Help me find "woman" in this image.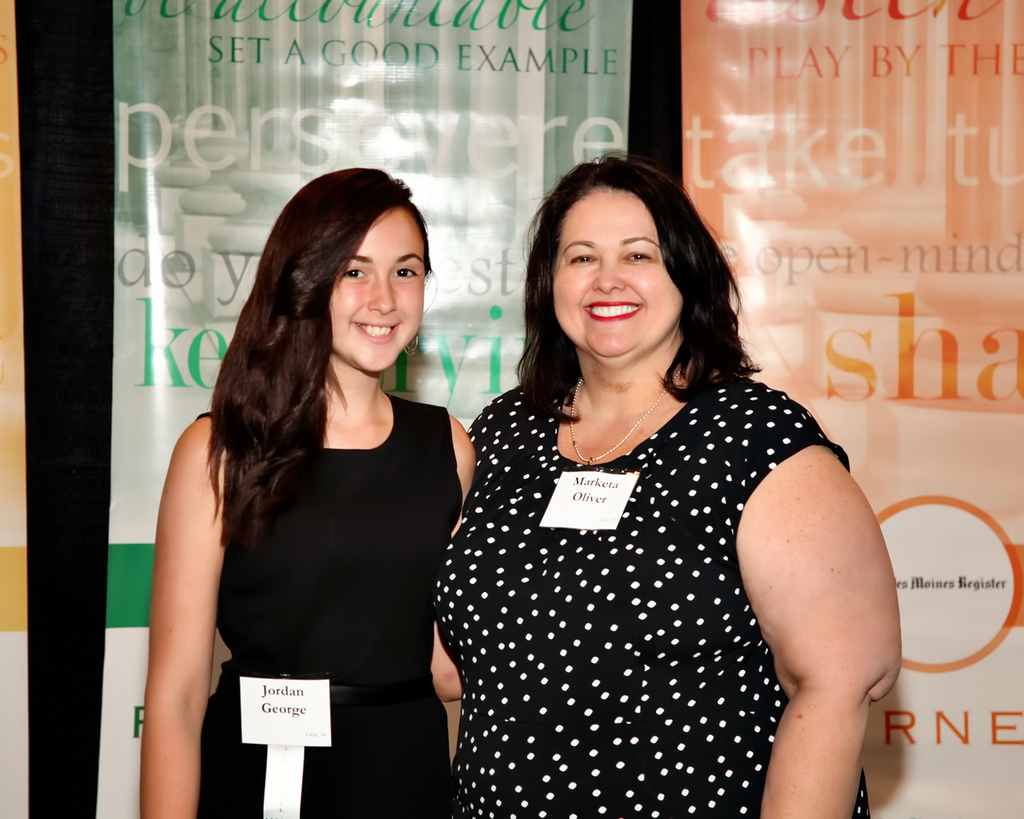
Found it: (401, 155, 897, 808).
